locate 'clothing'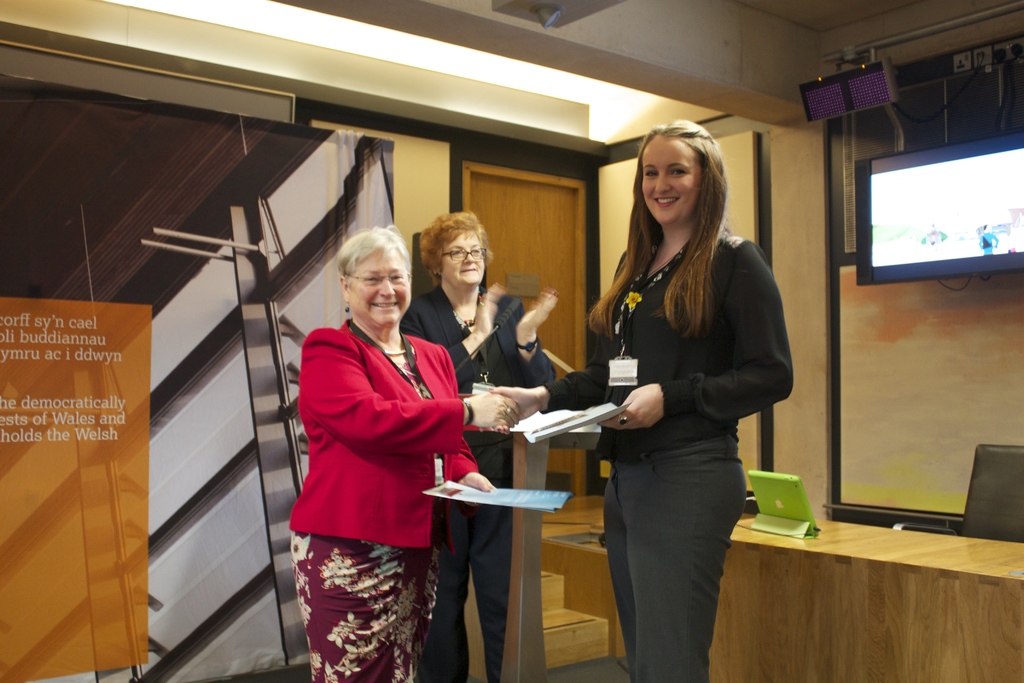
(544,233,792,682)
